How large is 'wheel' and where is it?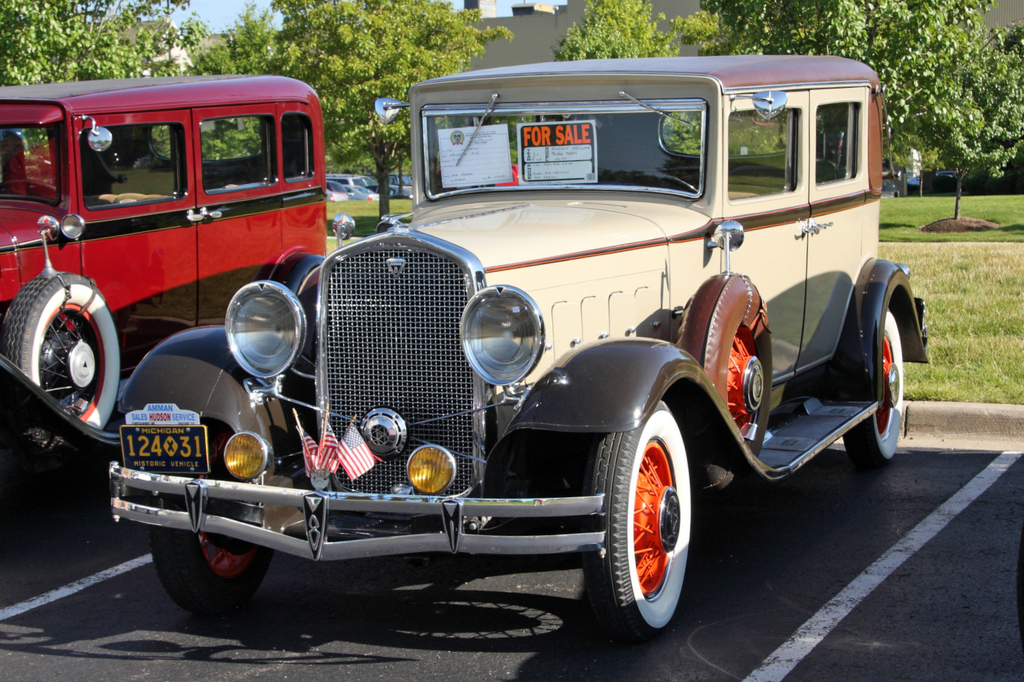
Bounding box: [left=0, top=268, right=122, bottom=440].
